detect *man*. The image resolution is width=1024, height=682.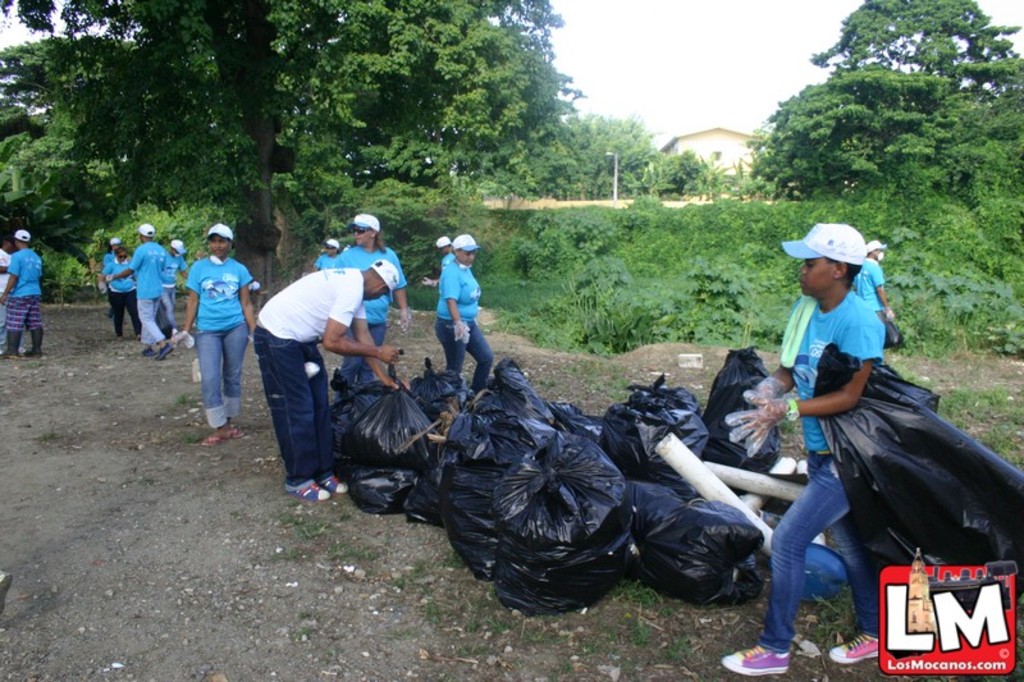
rect(421, 237, 454, 288).
